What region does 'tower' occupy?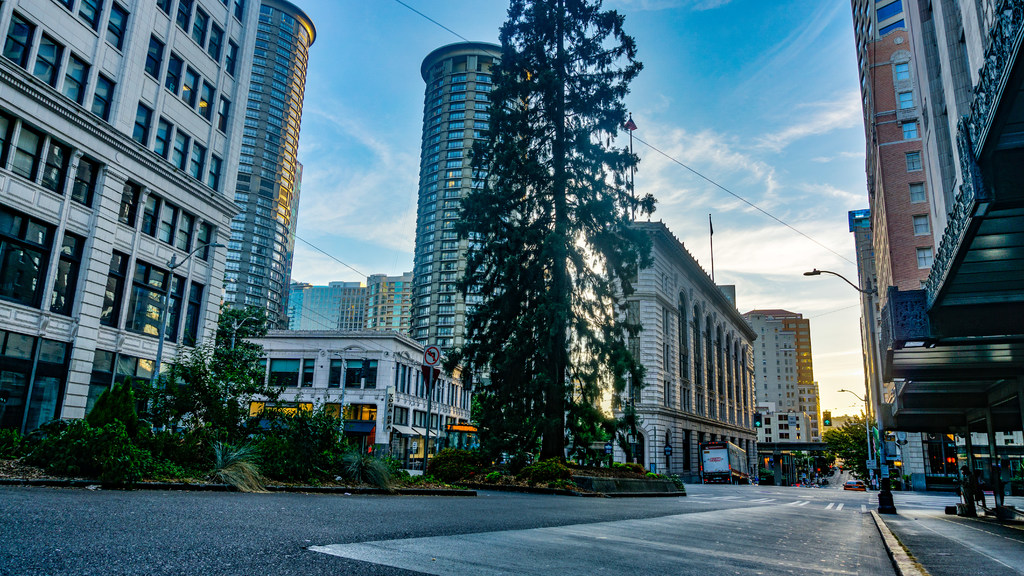
bbox=[399, 29, 529, 384].
